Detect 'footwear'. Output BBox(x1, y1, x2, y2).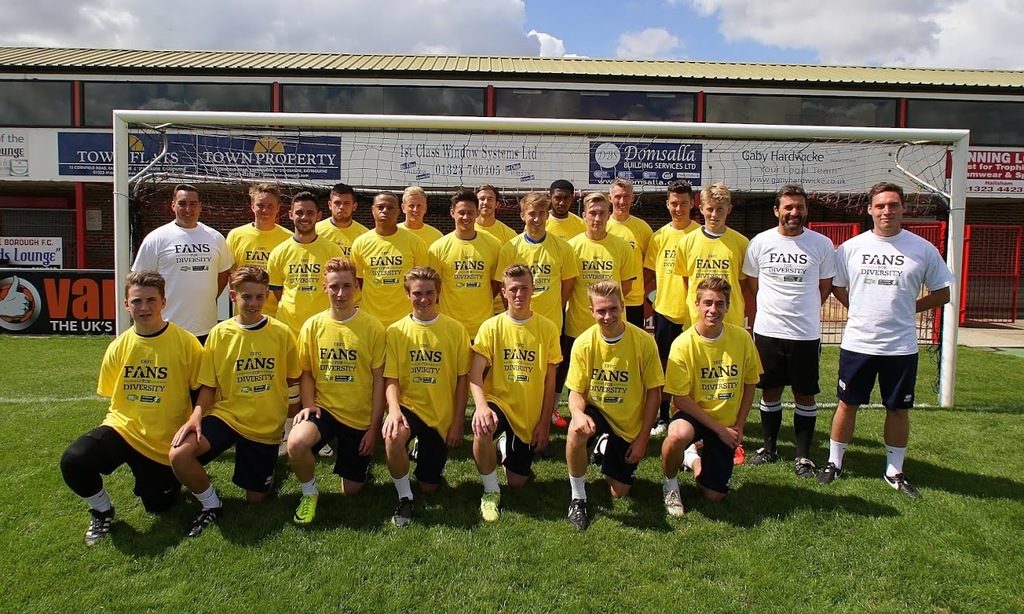
BBox(648, 420, 668, 438).
